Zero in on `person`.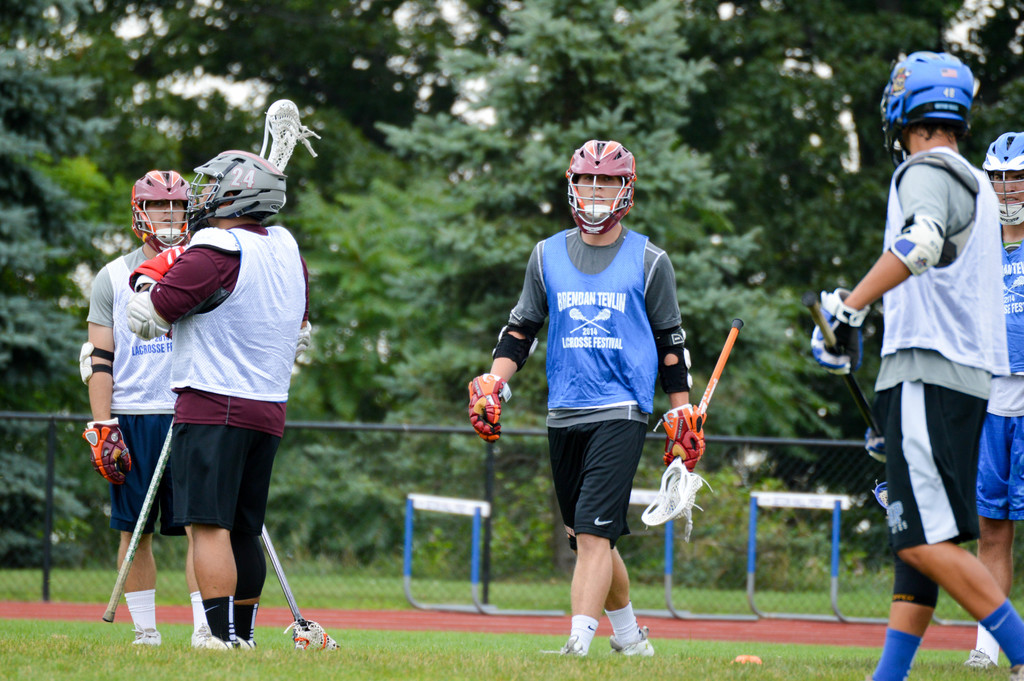
Zeroed in: (left=80, top=166, right=225, bottom=657).
